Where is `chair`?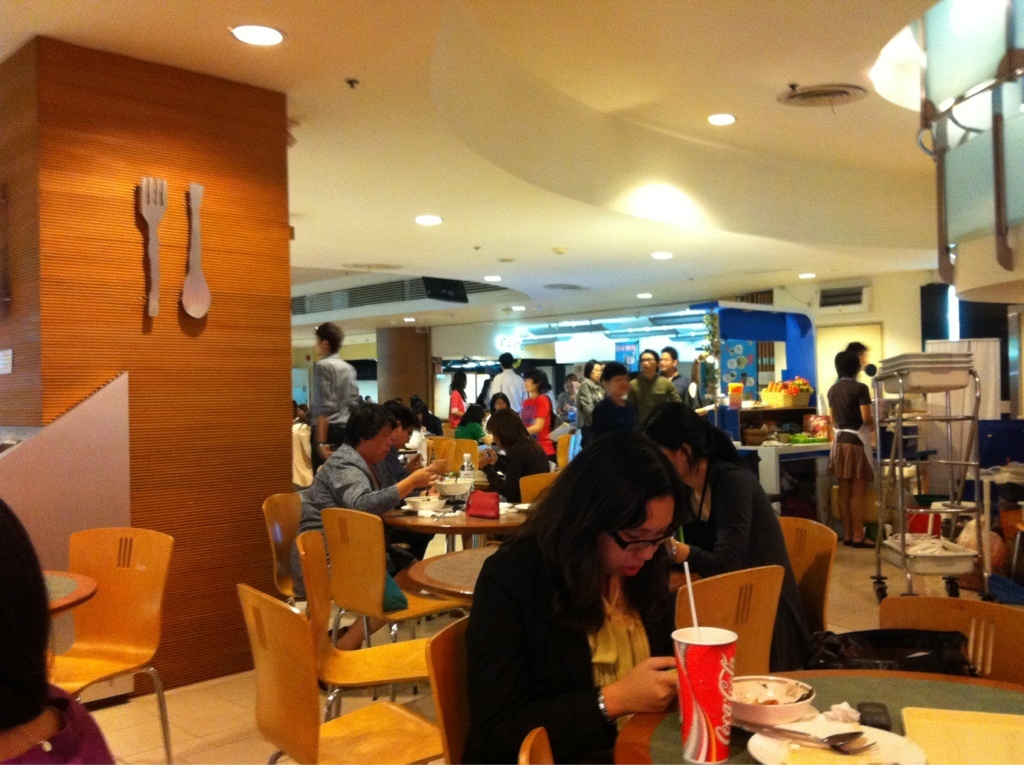
bbox=(32, 525, 175, 749).
